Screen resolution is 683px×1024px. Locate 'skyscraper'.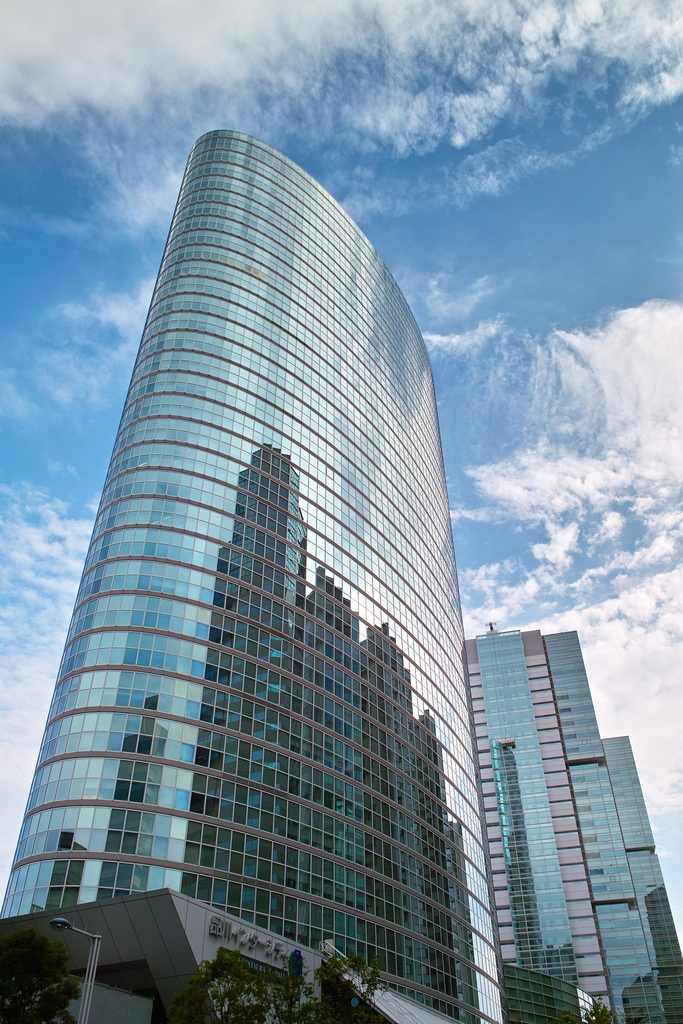
(453,607,659,1013).
